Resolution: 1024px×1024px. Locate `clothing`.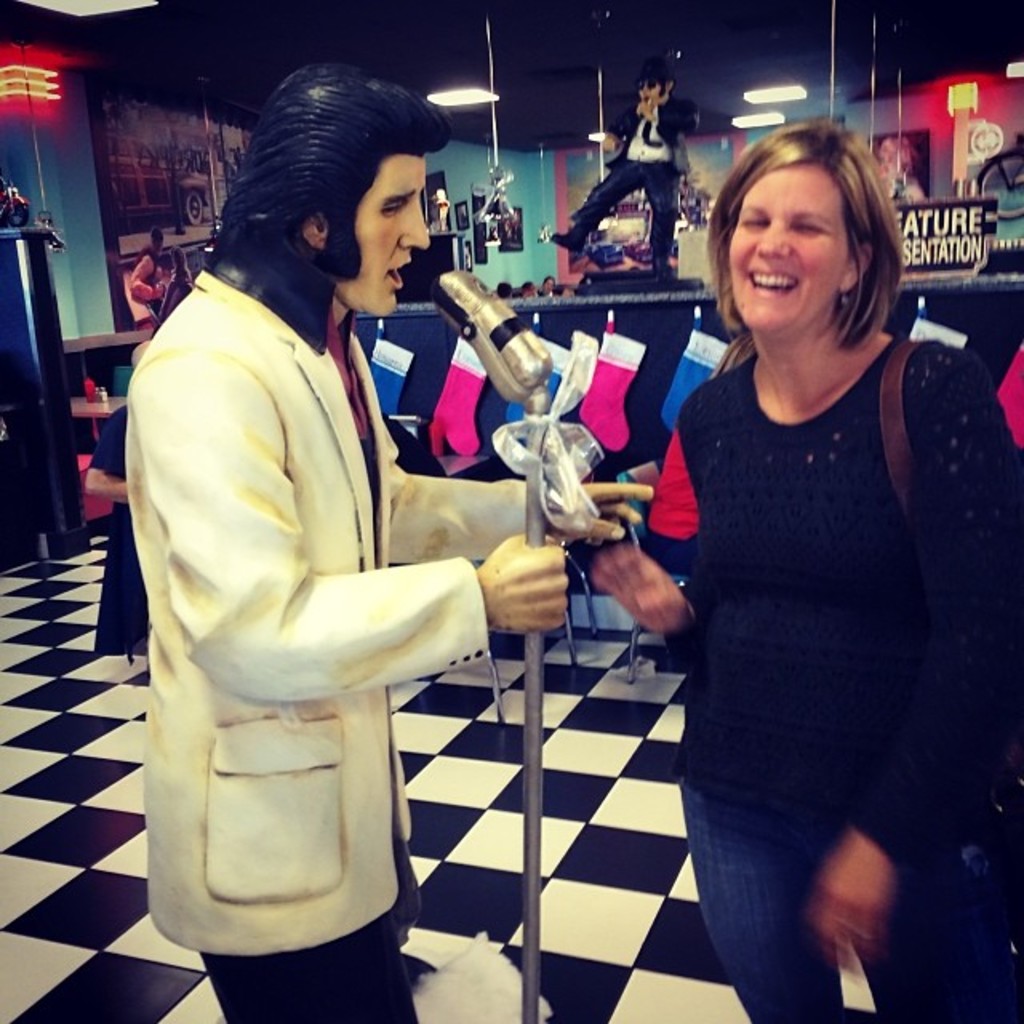
(x1=573, y1=94, x2=742, y2=259).
